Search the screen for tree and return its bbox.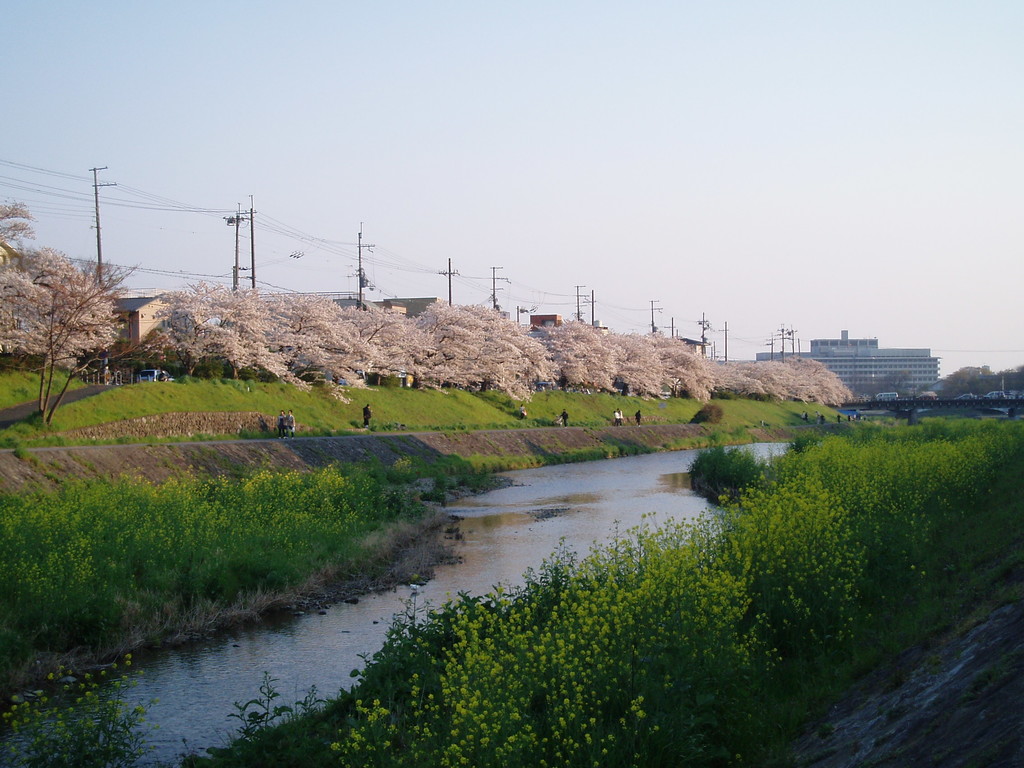
Found: box=[710, 354, 744, 396].
